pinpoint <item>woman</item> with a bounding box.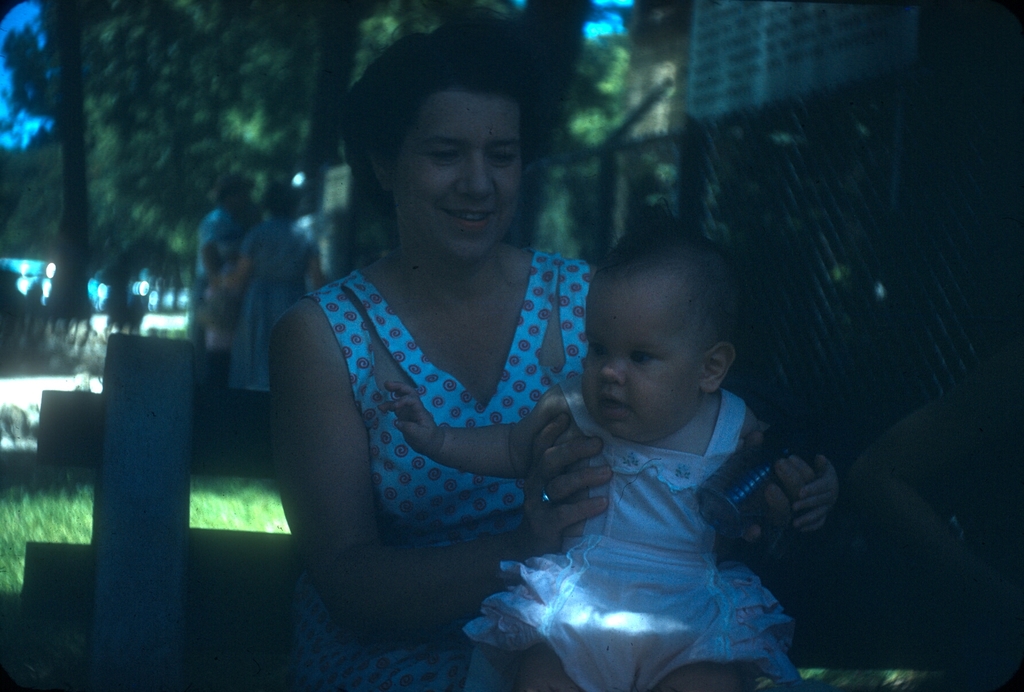
<box>268,21,608,675</box>.
